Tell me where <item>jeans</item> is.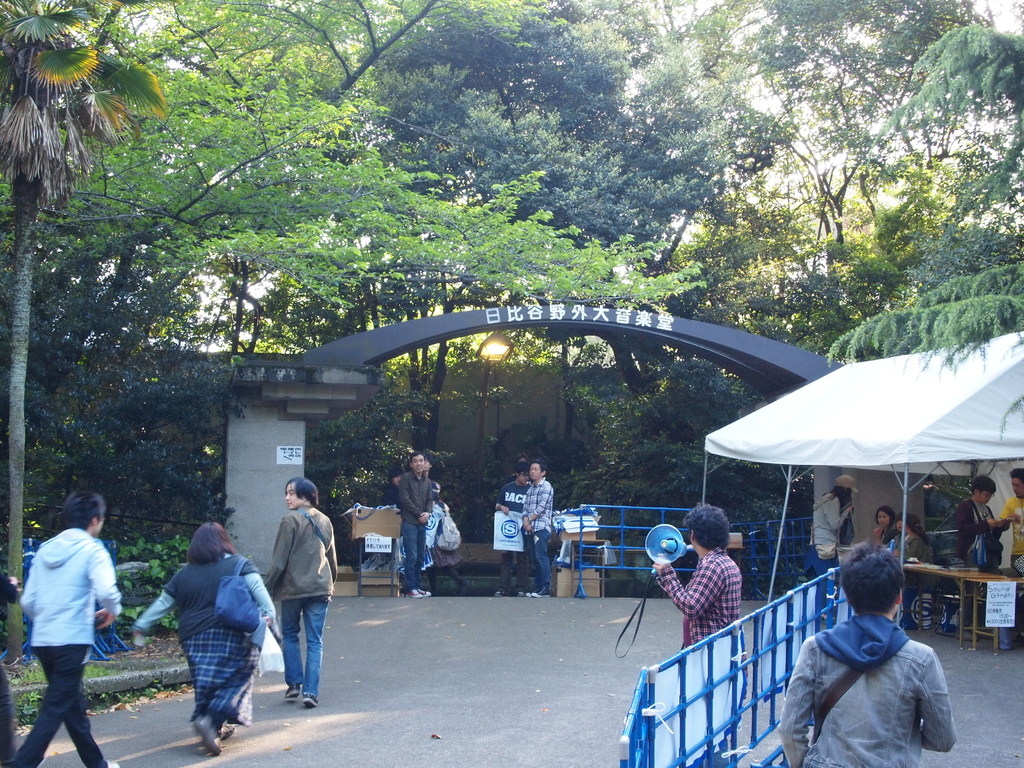
<item>jeans</item> is at pyautogui.locateOnScreen(280, 595, 329, 694).
